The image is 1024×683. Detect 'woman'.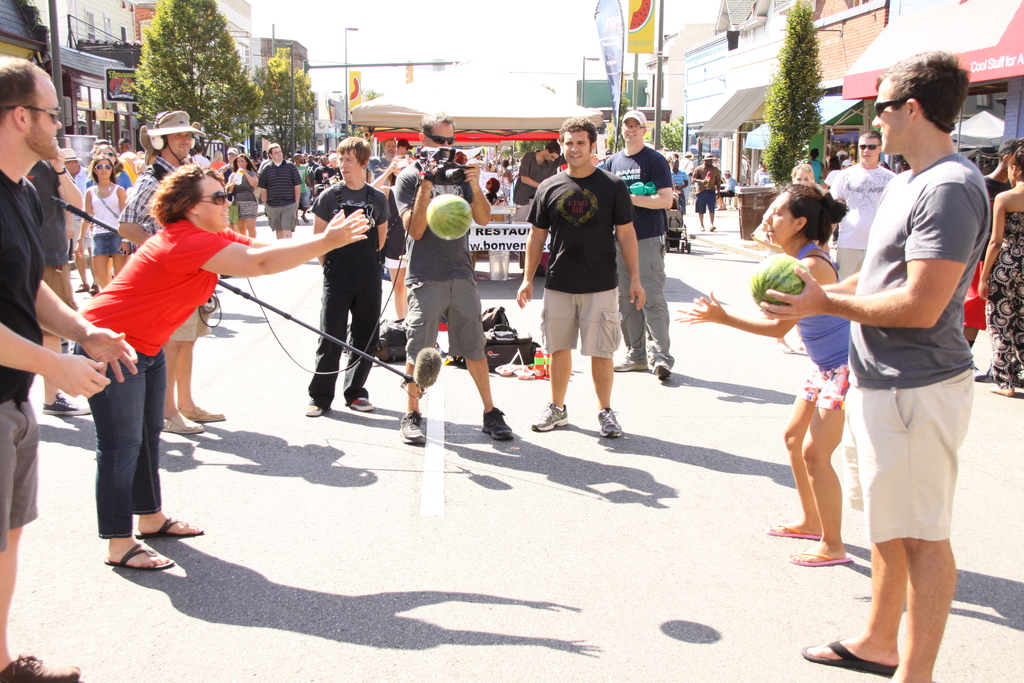
Detection: Rect(972, 142, 1023, 401).
